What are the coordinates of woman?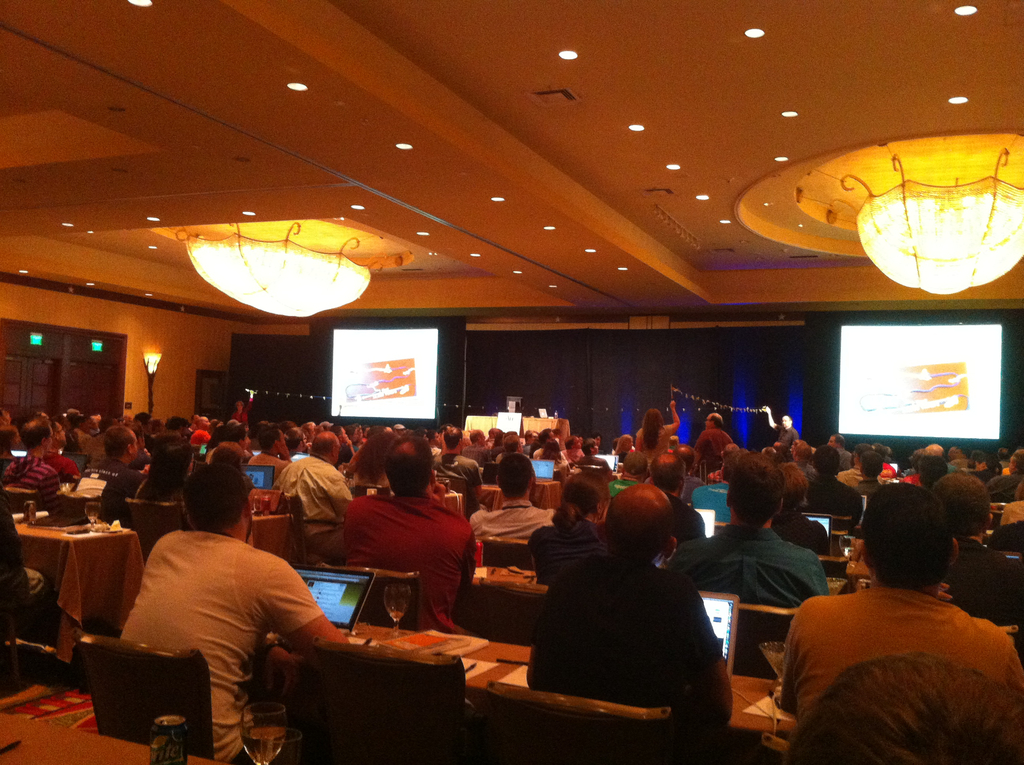
<region>0, 424, 20, 478</region>.
